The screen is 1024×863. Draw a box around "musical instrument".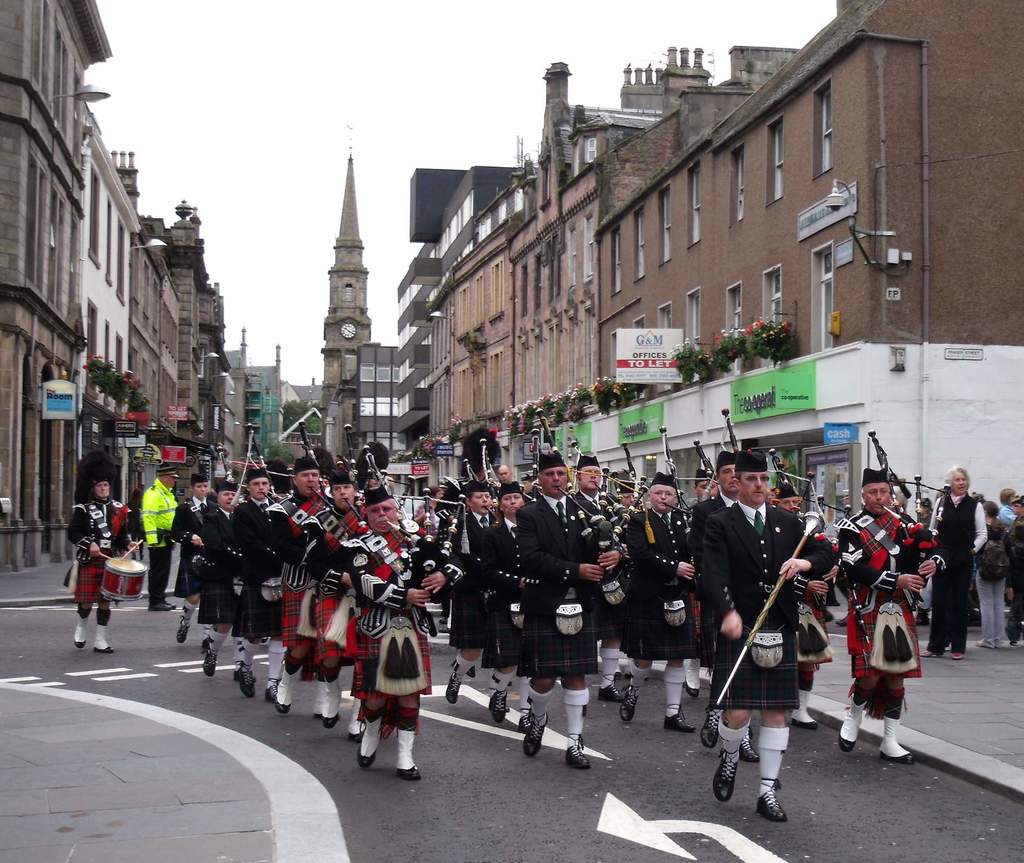
[left=531, top=429, right=540, bottom=505].
